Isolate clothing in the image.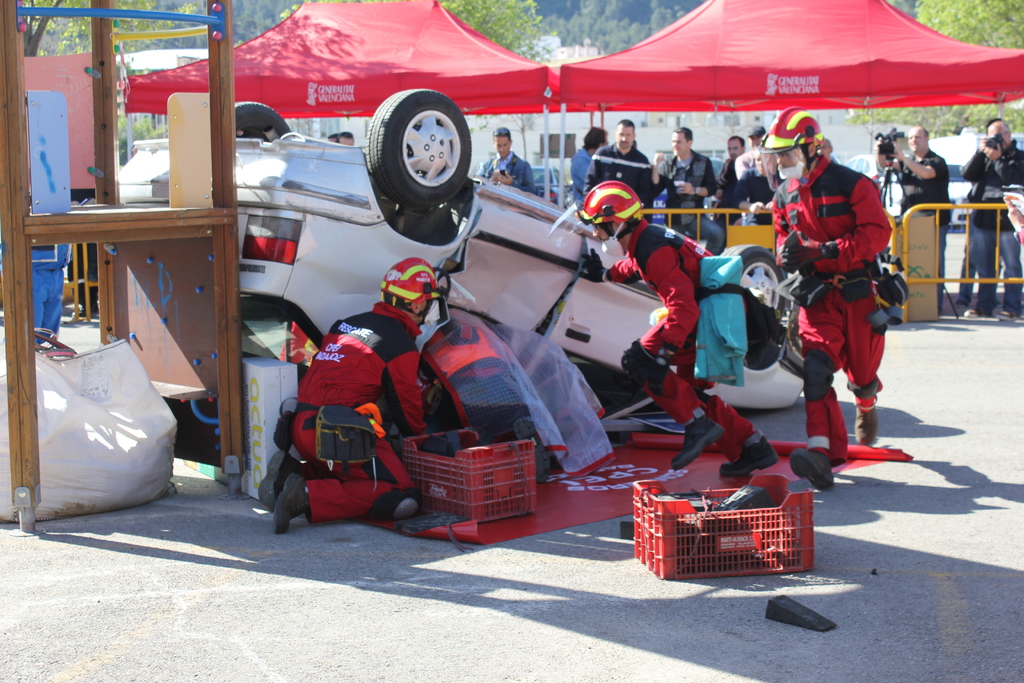
Isolated region: [x1=590, y1=139, x2=661, y2=193].
